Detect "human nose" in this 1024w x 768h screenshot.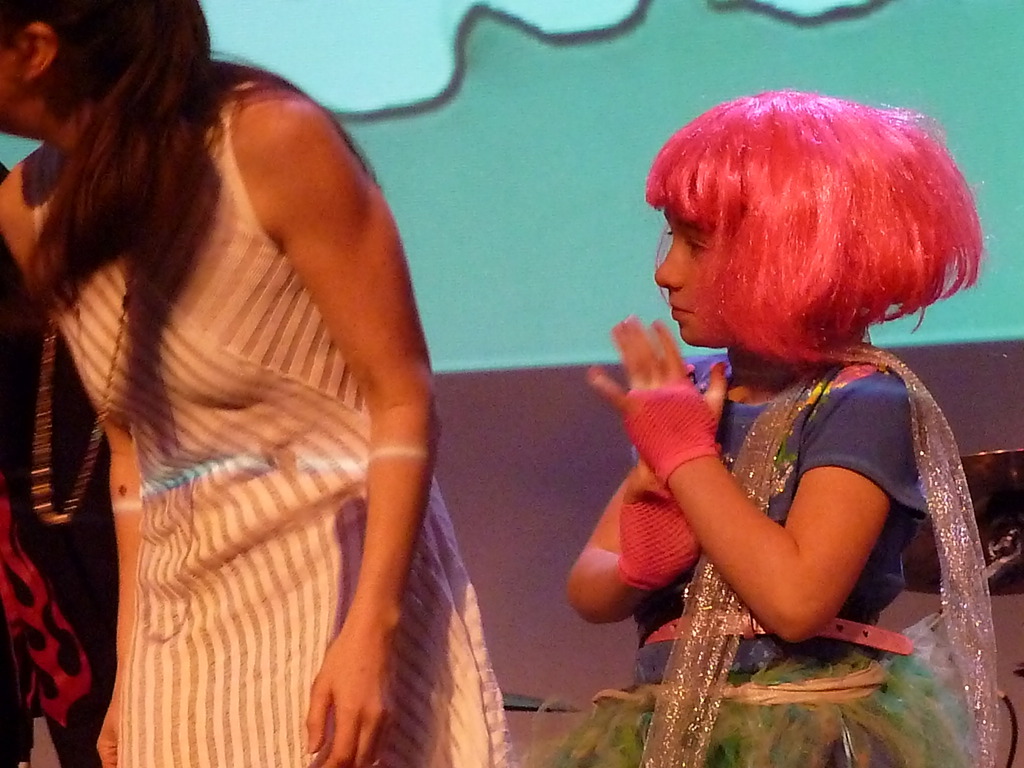
Detection: {"left": 649, "top": 236, "right": 681, "bottom": 289}.
